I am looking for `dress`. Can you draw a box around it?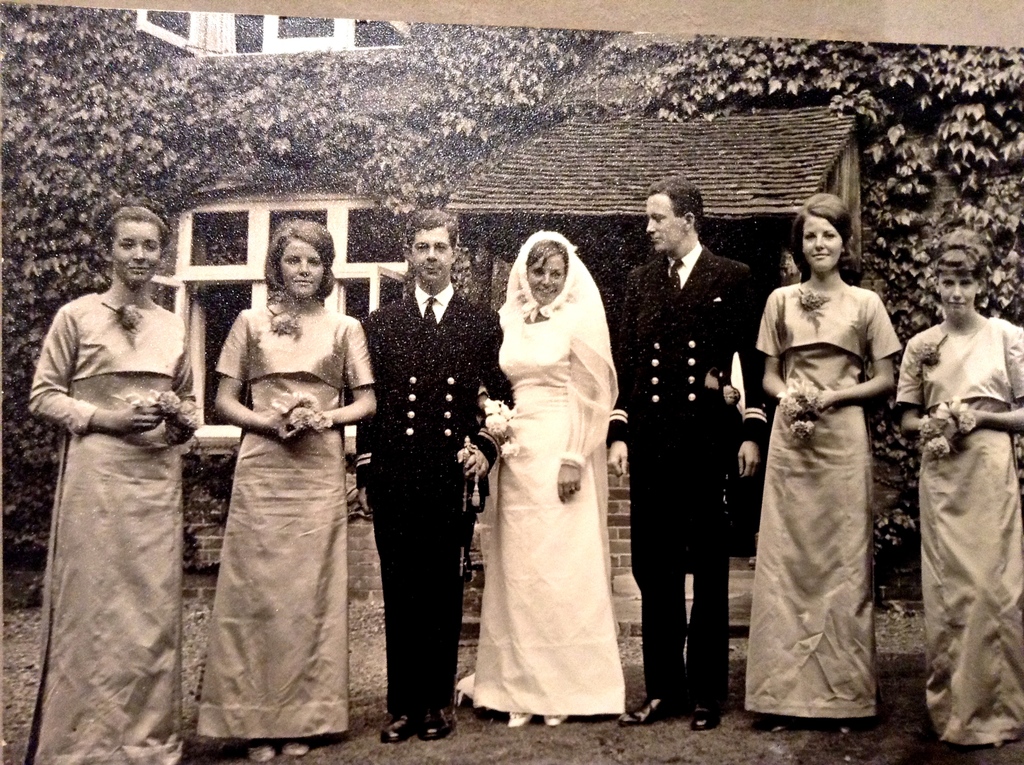
Sure, the bounding box is [743, 345, 879, 716].
